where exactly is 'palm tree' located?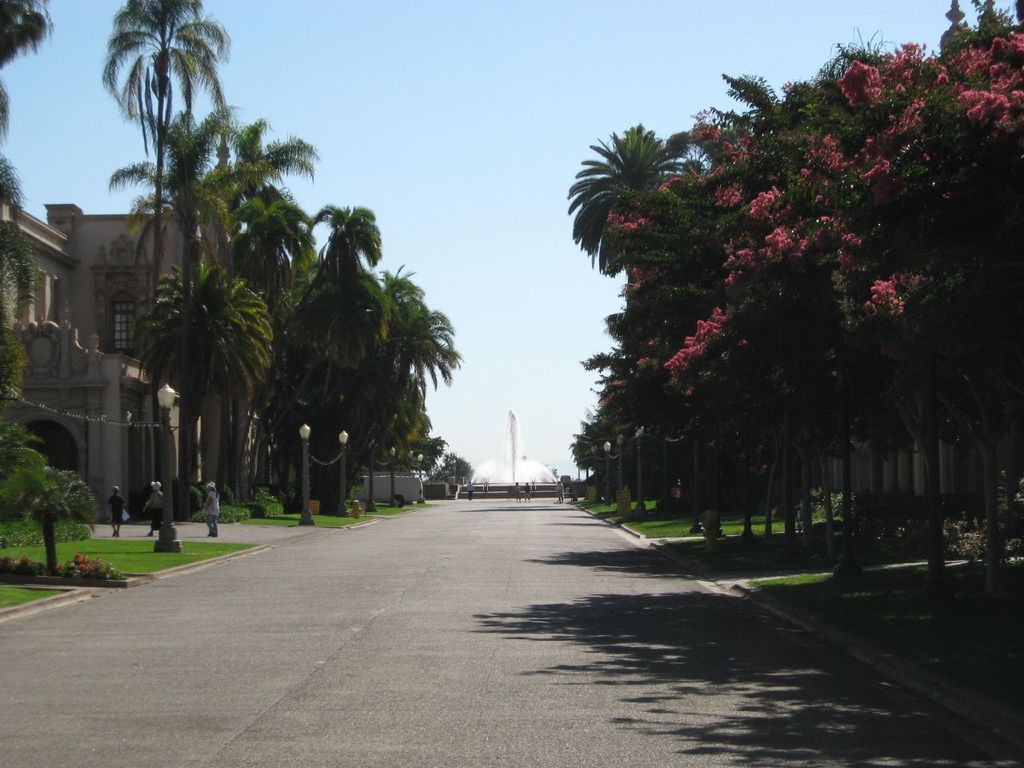
Its bounding box is bbox=(299, 198, 432, 394).
